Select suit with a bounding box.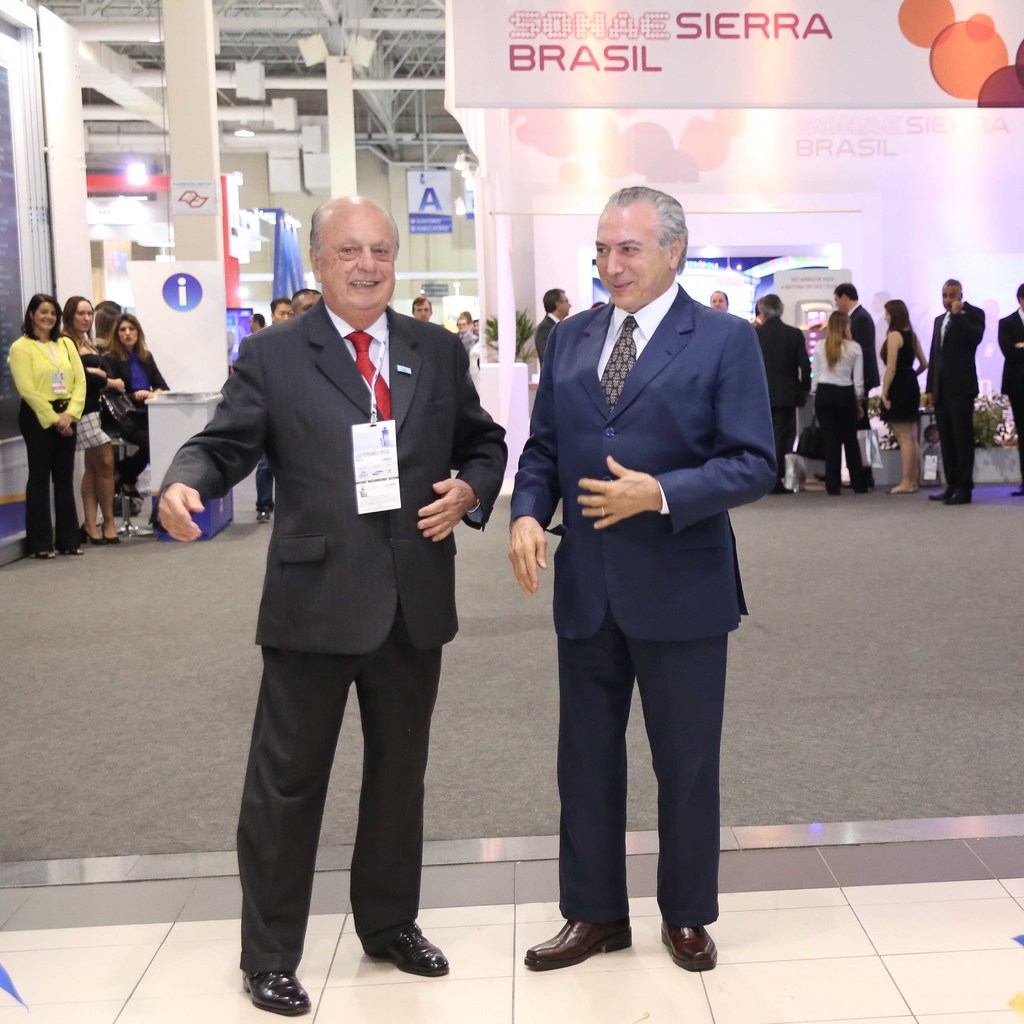
(x1=509, y1=278, x2=781, y2=924).
